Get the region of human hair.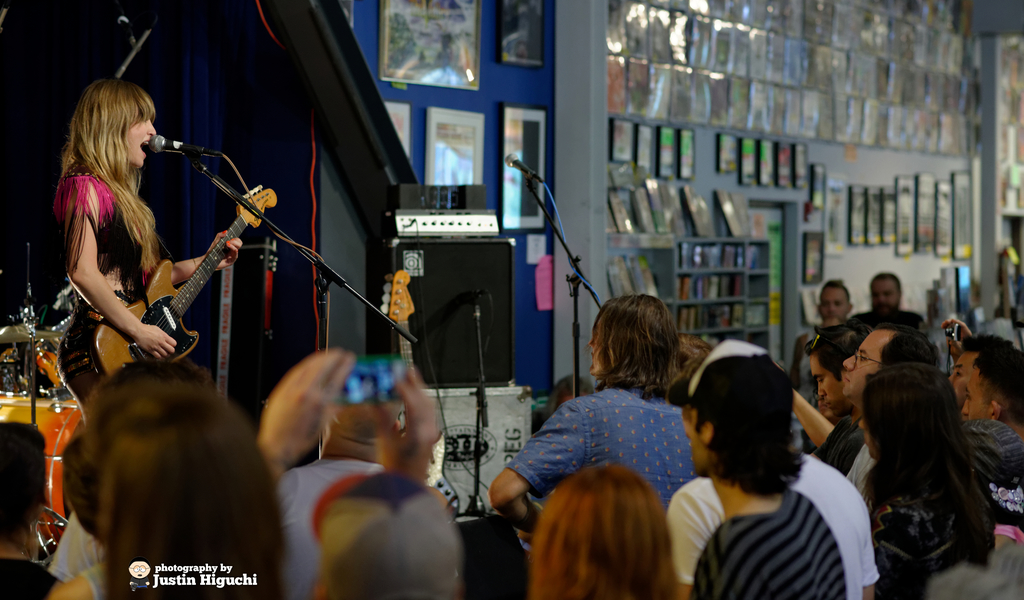
box=[0, 418, 52, 517].
